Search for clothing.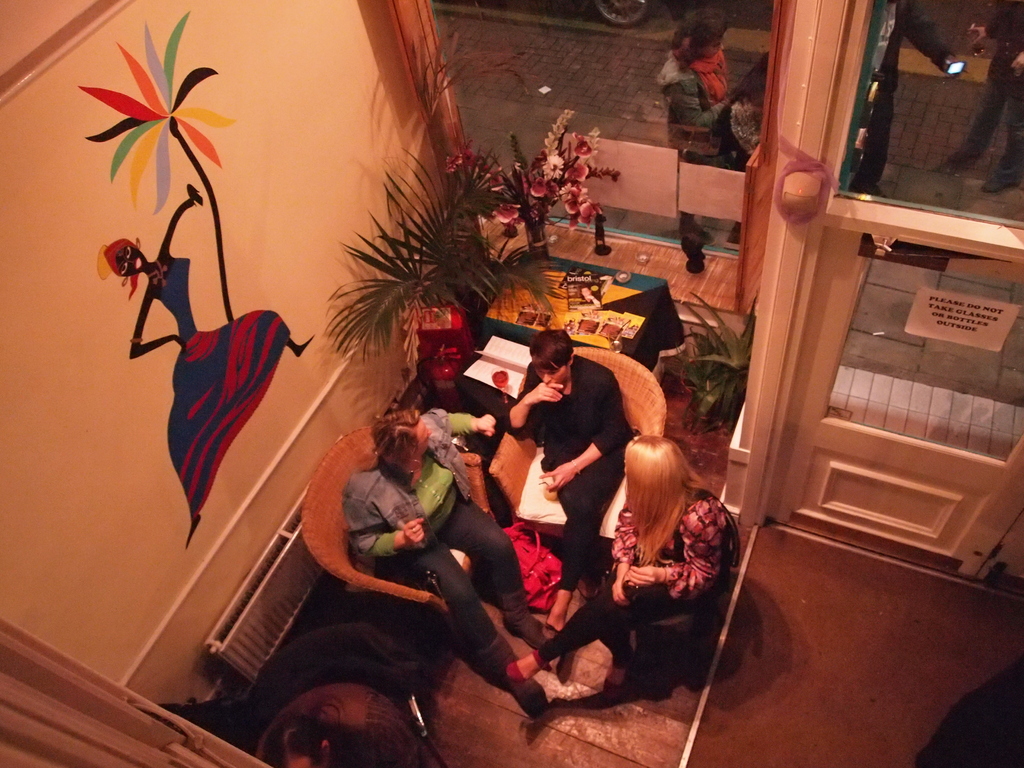
Found at l=508, t=357, r=625, b=595.
